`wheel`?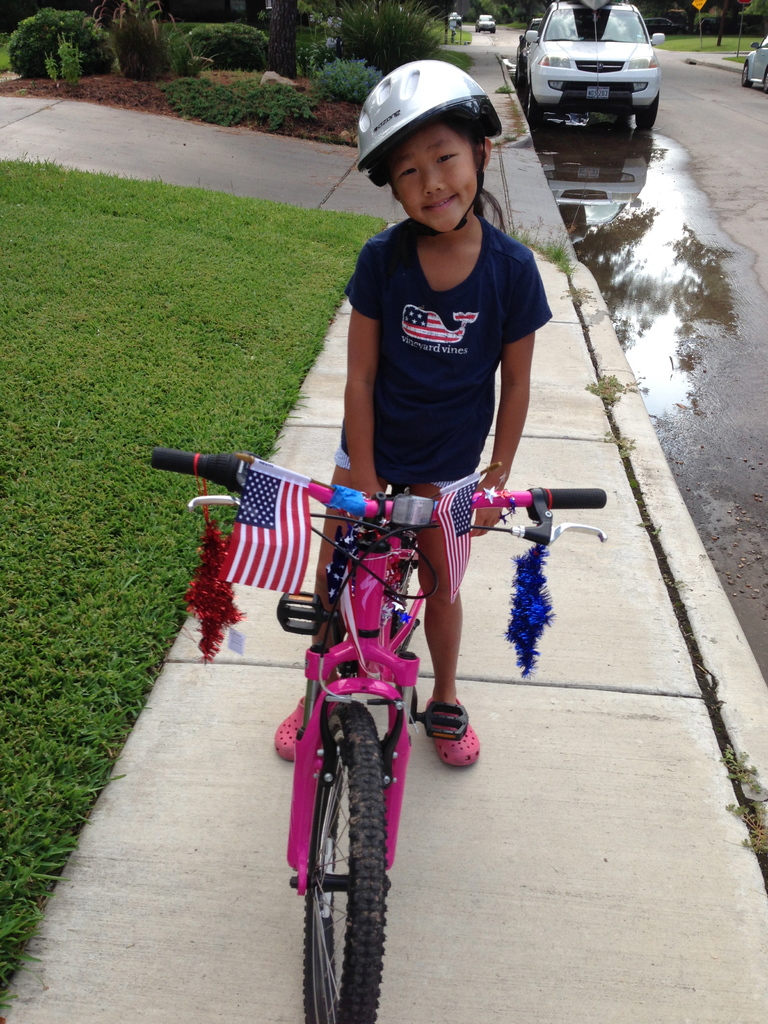
bbox=(632, 92, 660, 127)
